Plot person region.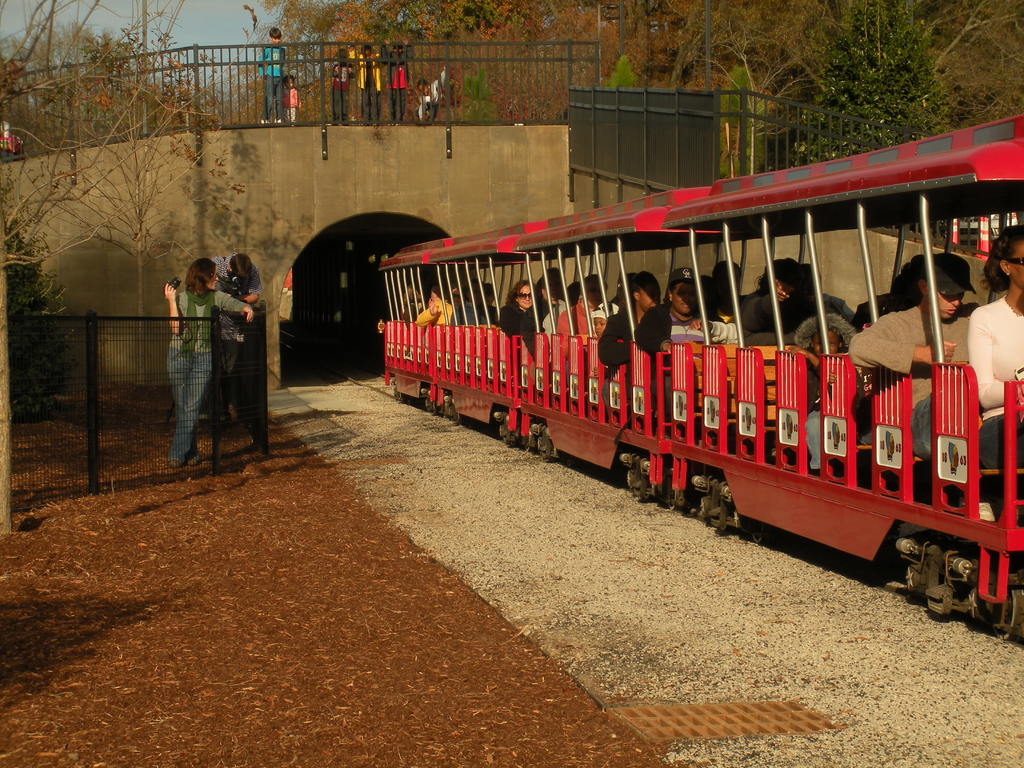
Plotted at BBox(157, 255, 259, 468).
